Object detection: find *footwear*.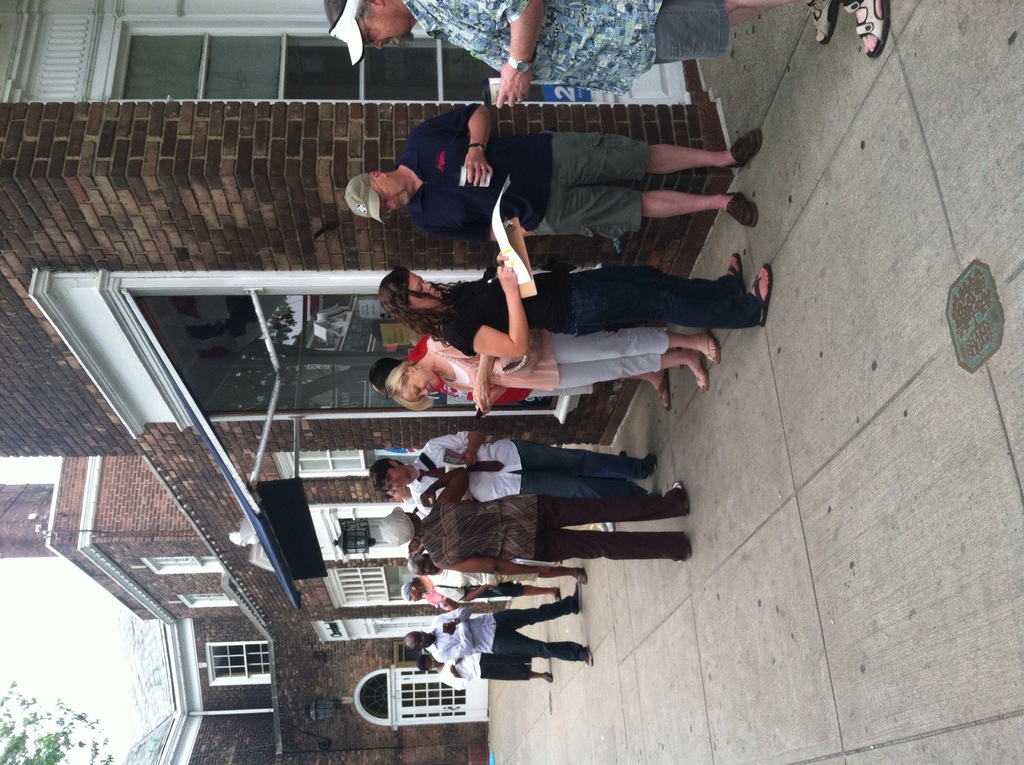
box(641, 456, 660, 479).
